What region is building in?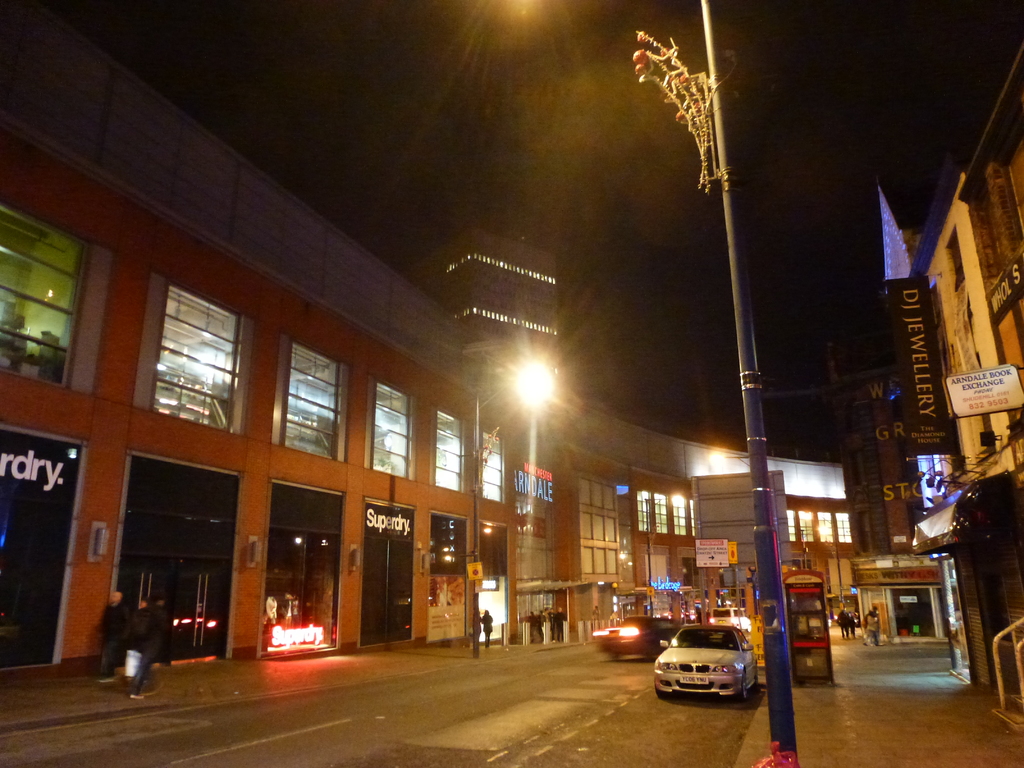
0, 0, 851, 673.
